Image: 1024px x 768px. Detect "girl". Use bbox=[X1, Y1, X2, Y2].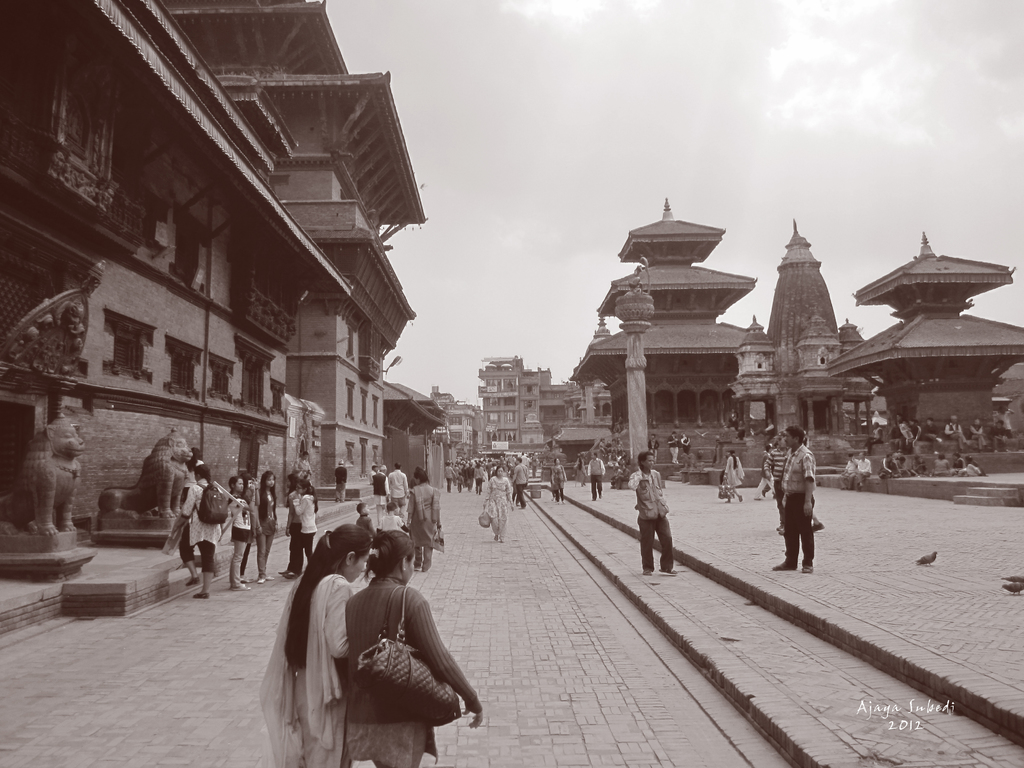
bbox=[226, 476, 260, 588].
